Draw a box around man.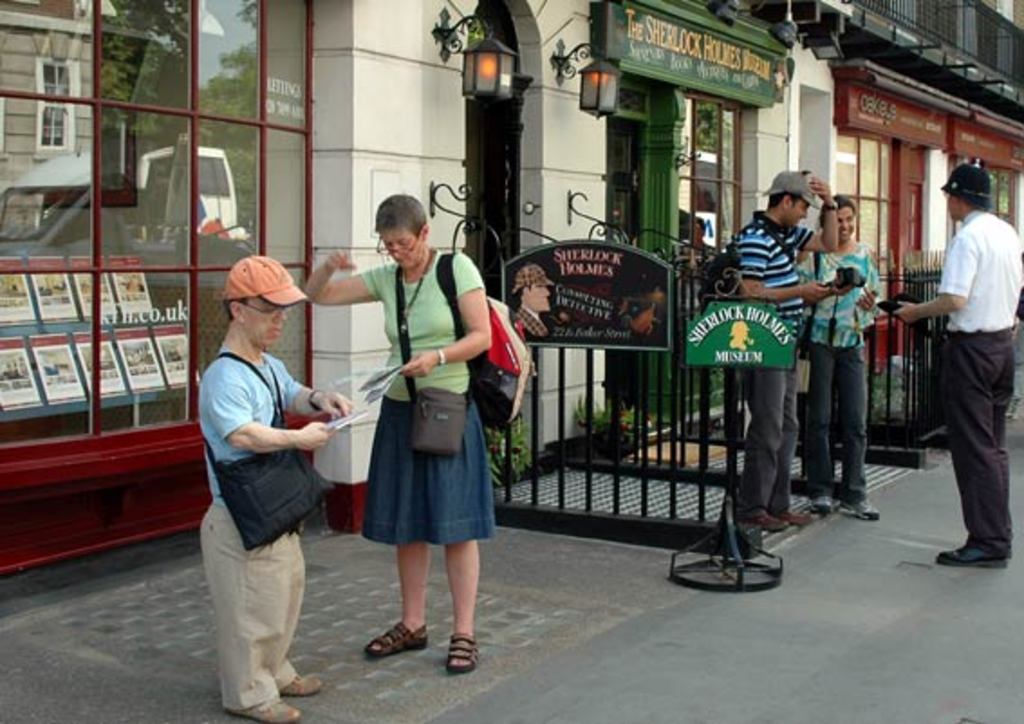
x1=197 y1=251 x2=352 y2=722.
